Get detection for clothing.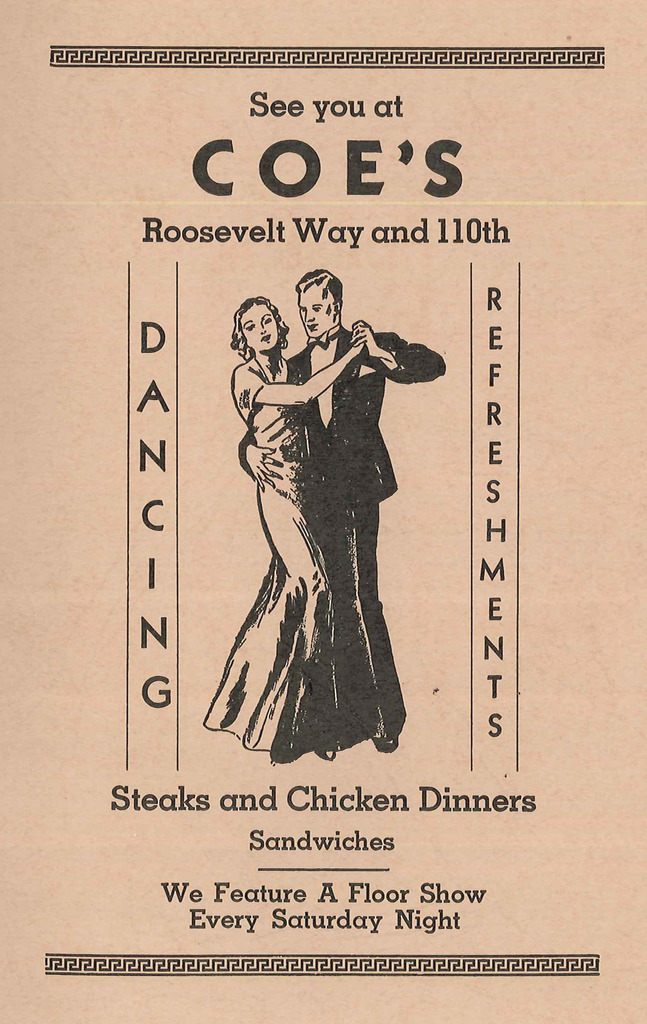
Detection: [x1=206, y1=357, x2=337, y2=755].
